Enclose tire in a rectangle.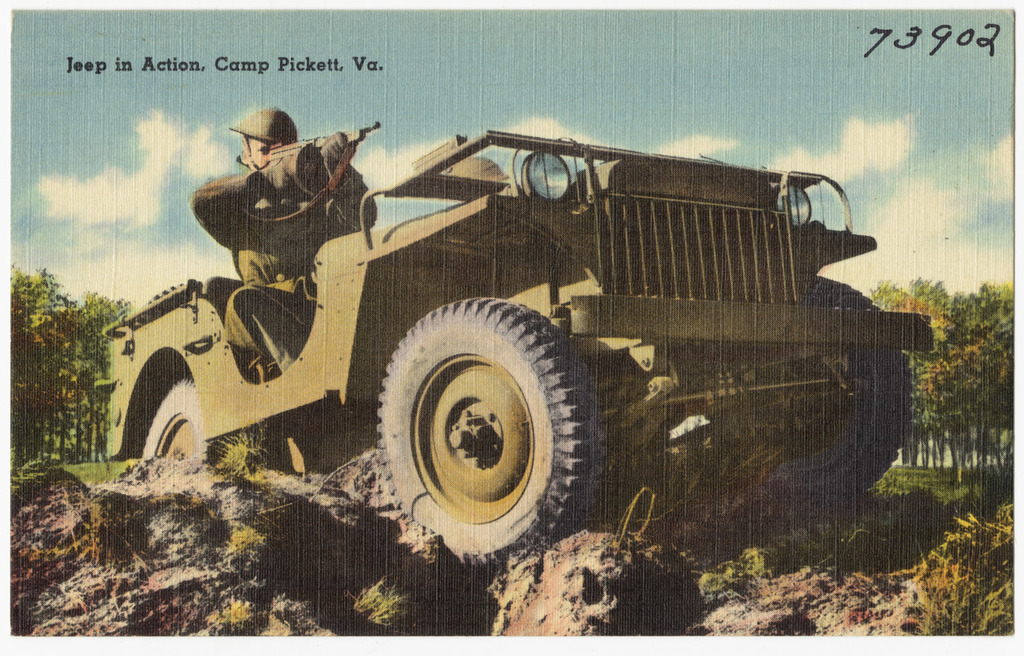
776/273/912/500.
